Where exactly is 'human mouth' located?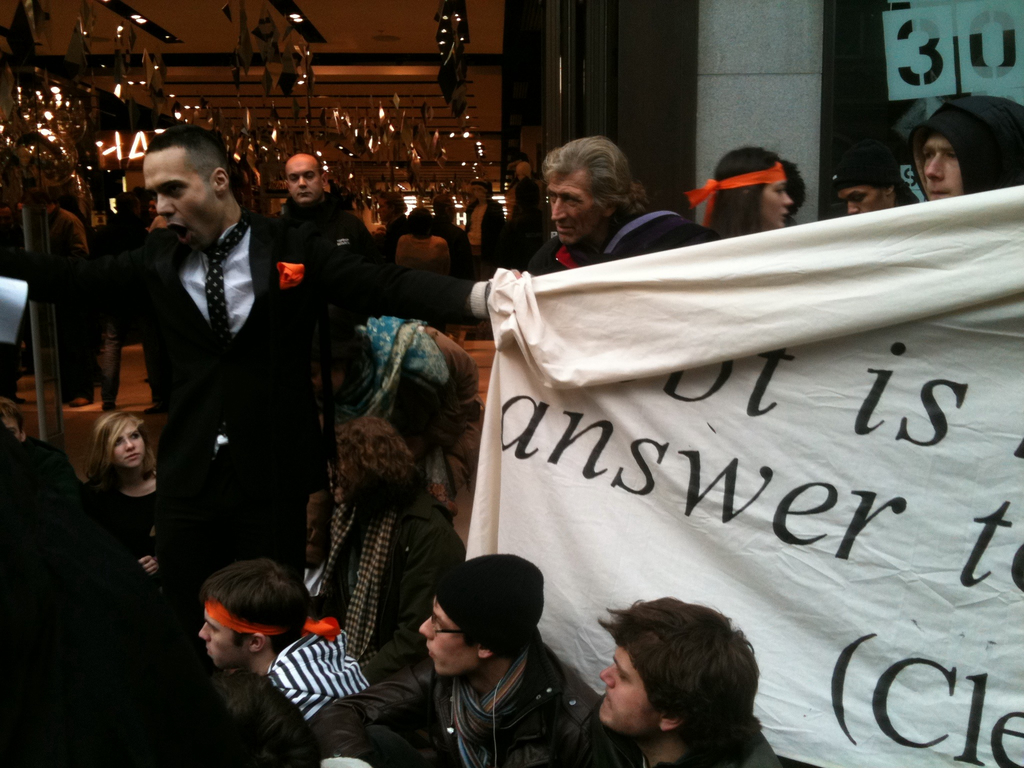
Its bounding box is (929,188,944,197).
